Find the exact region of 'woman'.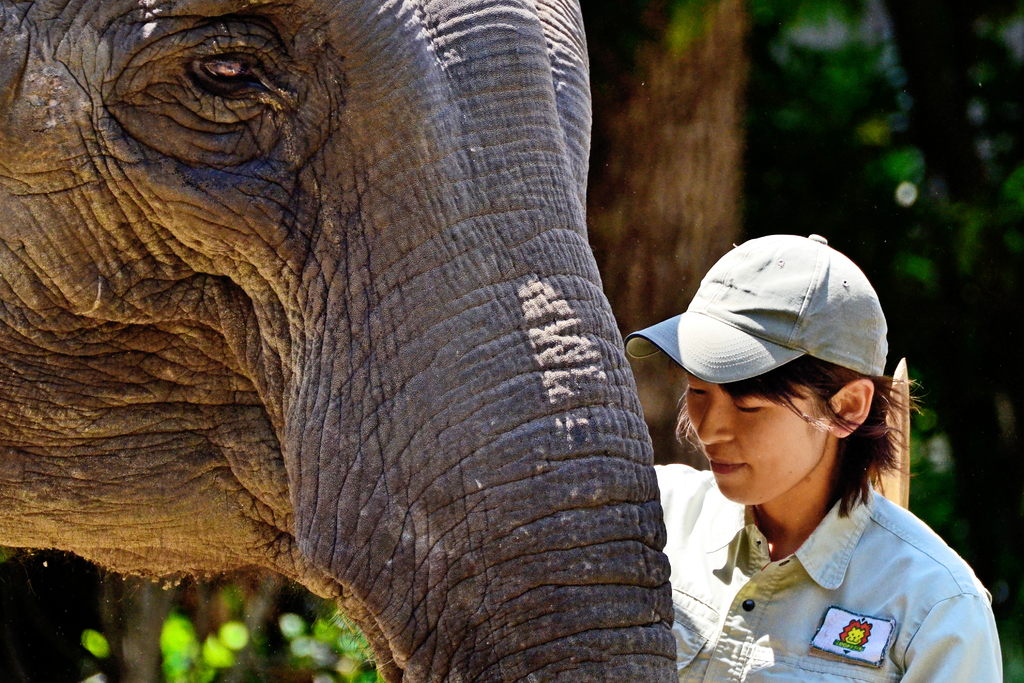
Exact region: x1=628 y1=280 x2=1016 y2=673.
